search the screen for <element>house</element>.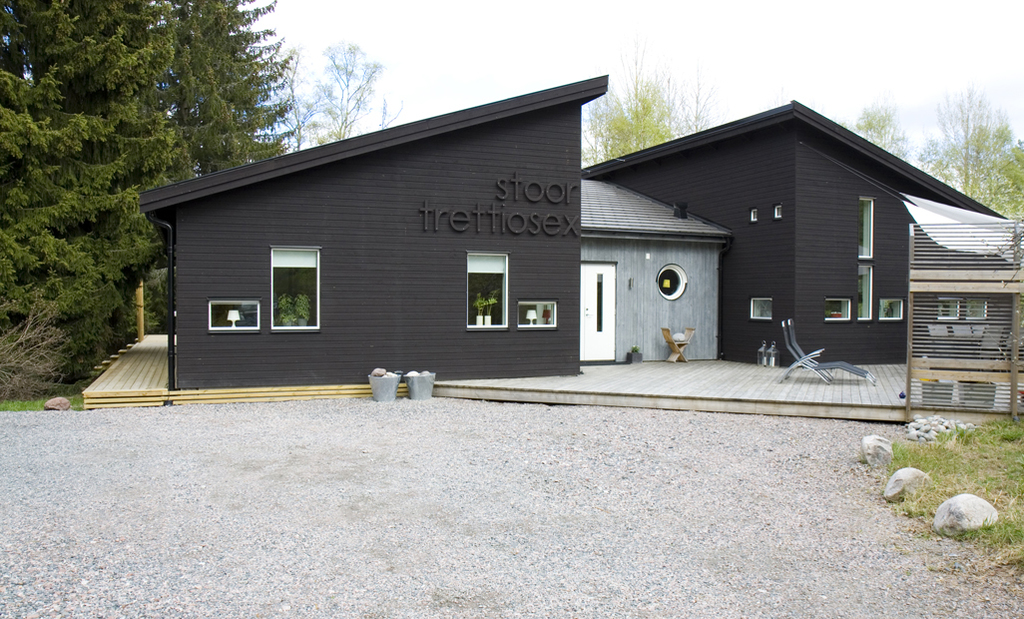
Found at <bbox>135, 68, 1010, 390</bbox>.
